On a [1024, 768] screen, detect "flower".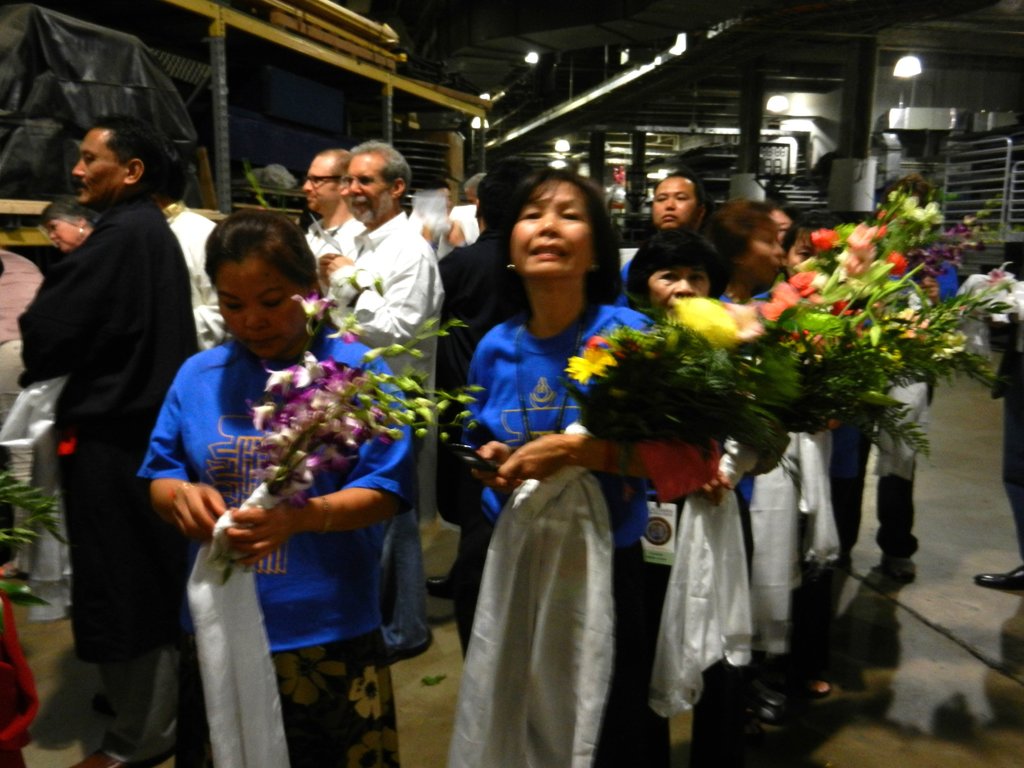
328, 316, 360, 344.
